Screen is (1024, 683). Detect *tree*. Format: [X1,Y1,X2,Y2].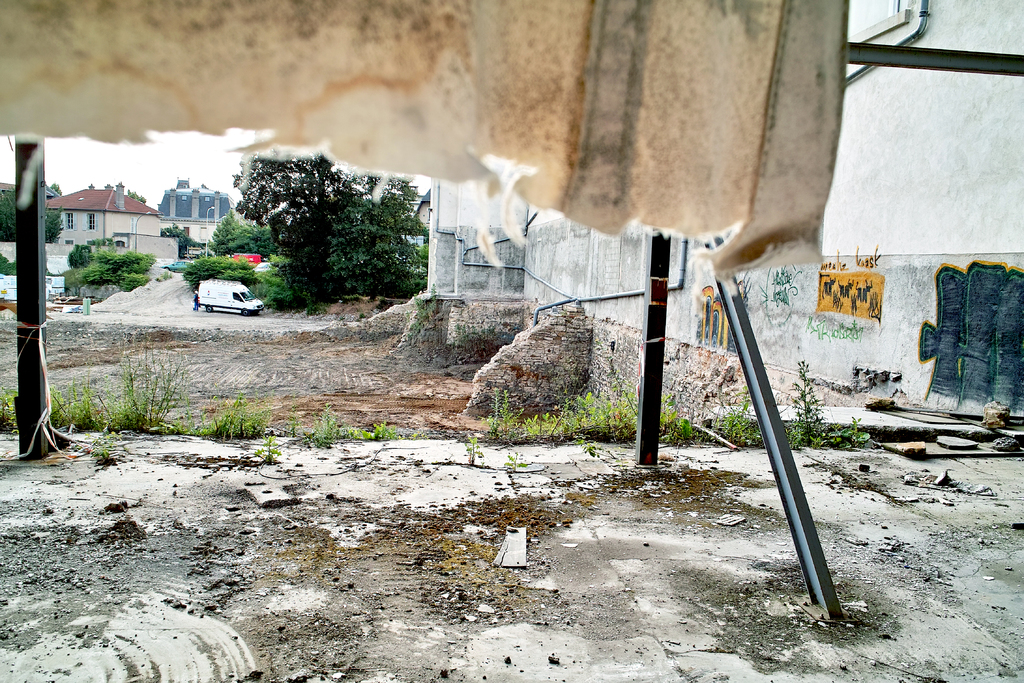
[187,130,468,315].
